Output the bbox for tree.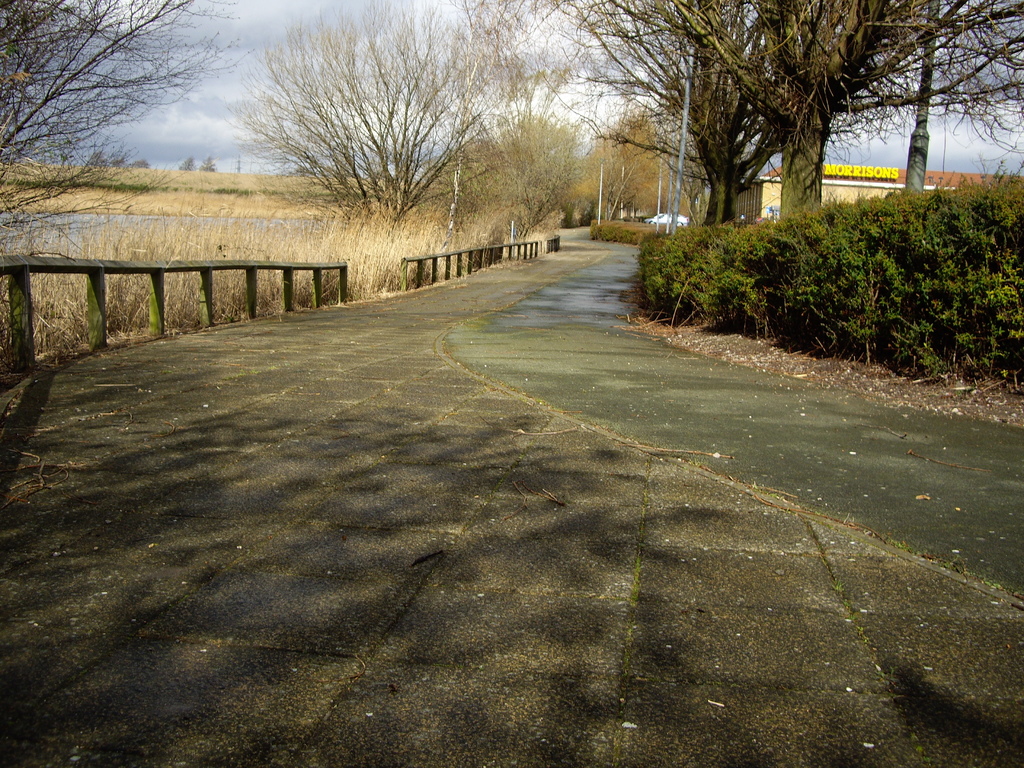
3,0,238,329.
